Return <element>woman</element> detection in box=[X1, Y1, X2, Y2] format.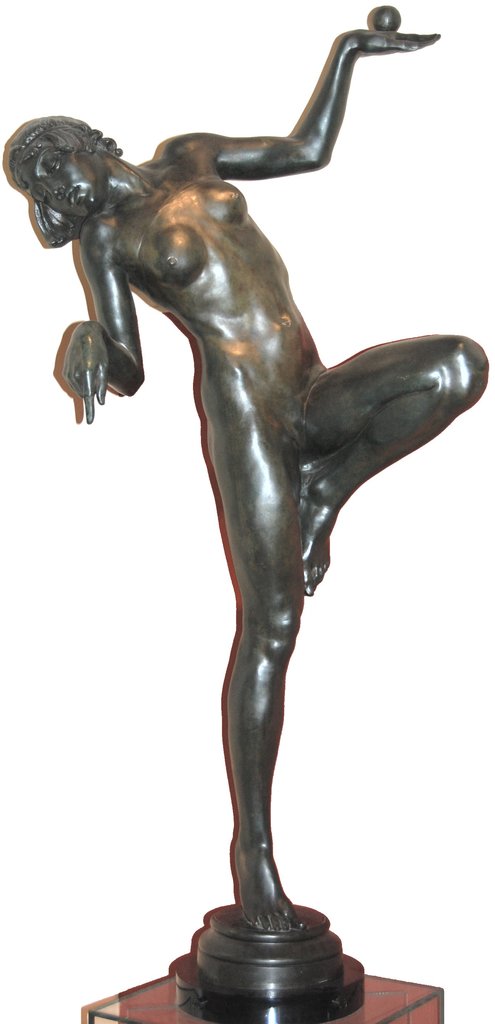
box=[1, 26, 494, 935].
